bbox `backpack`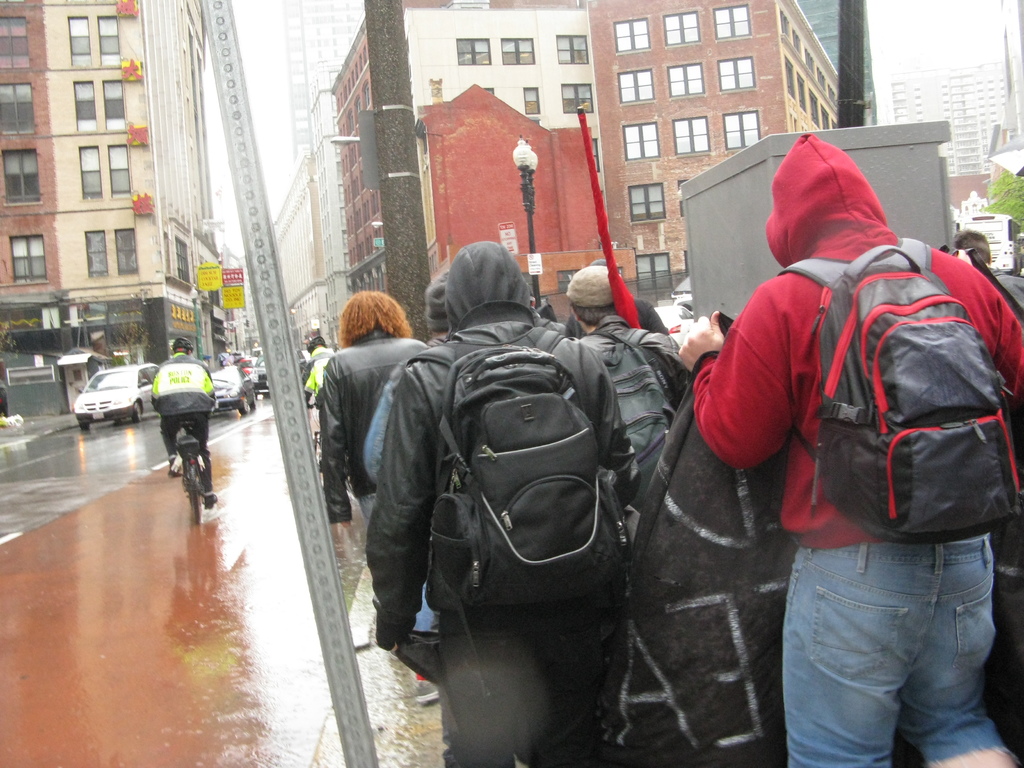
(left=399, top=326, right=632, bottom=701)
